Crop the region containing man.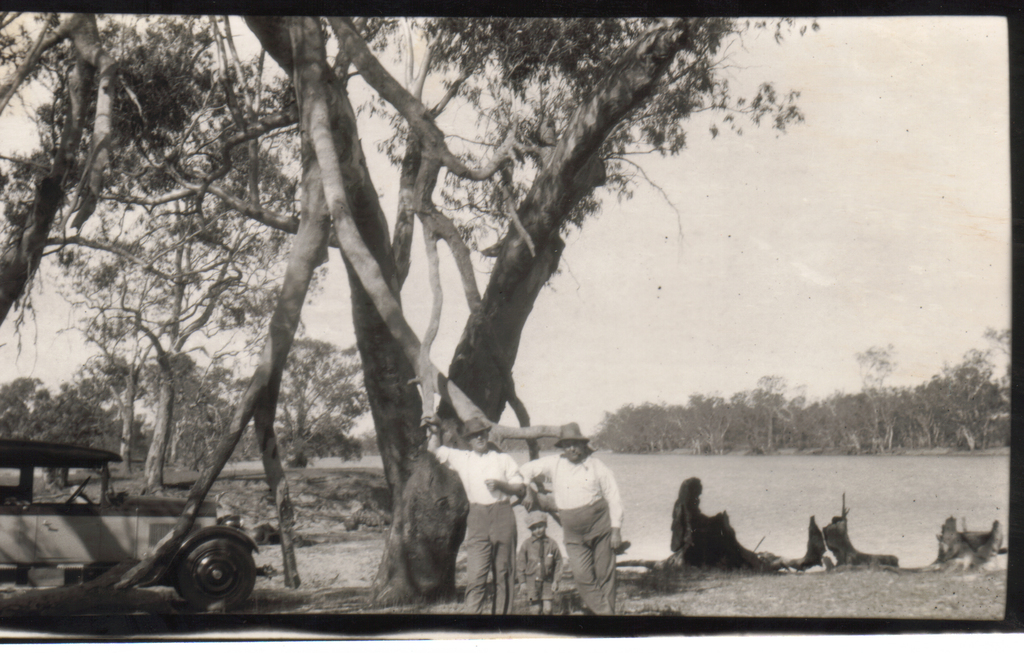
Crop region: 428, 412, 536, 614.
